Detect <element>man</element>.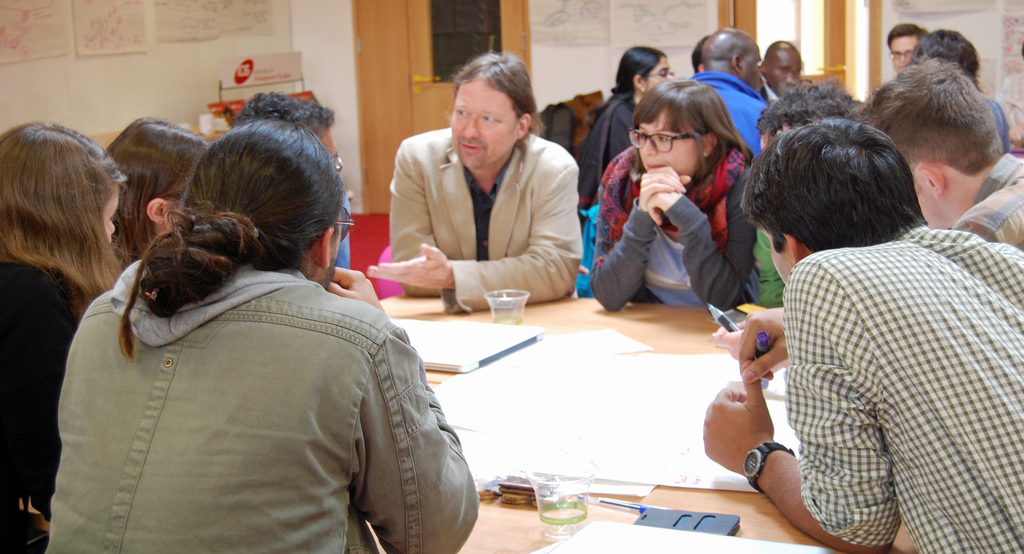
Detected at x1=227 y1=99 x2=366 y2=281.
